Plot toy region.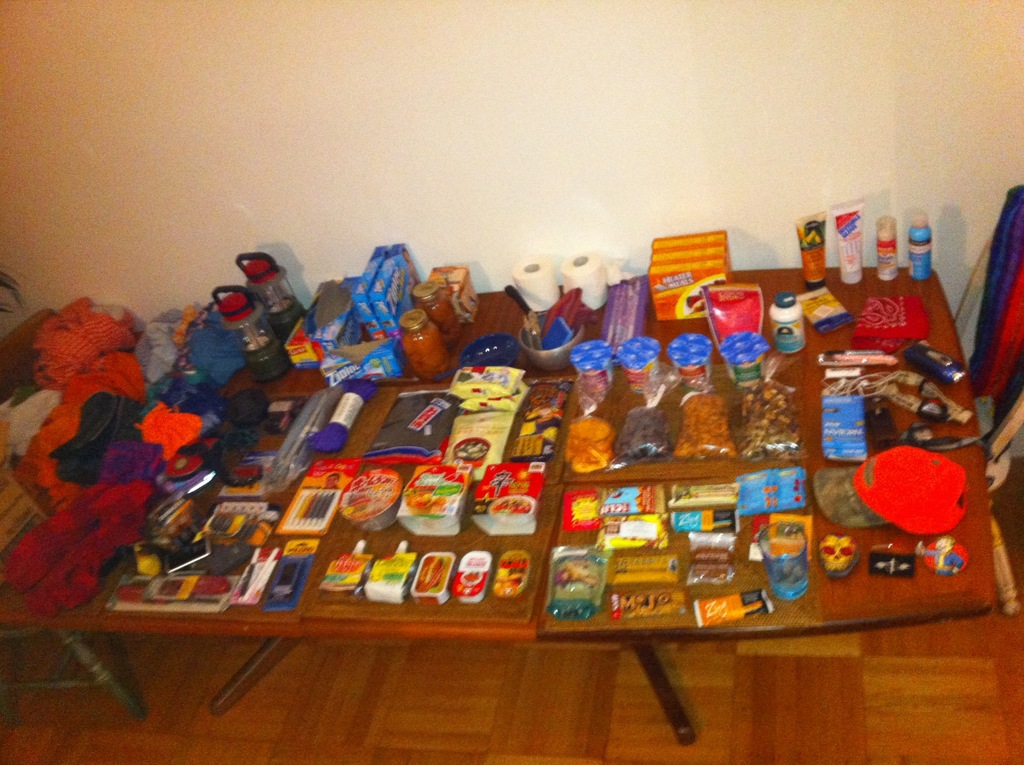
Plotted at 915/532/972/577.
